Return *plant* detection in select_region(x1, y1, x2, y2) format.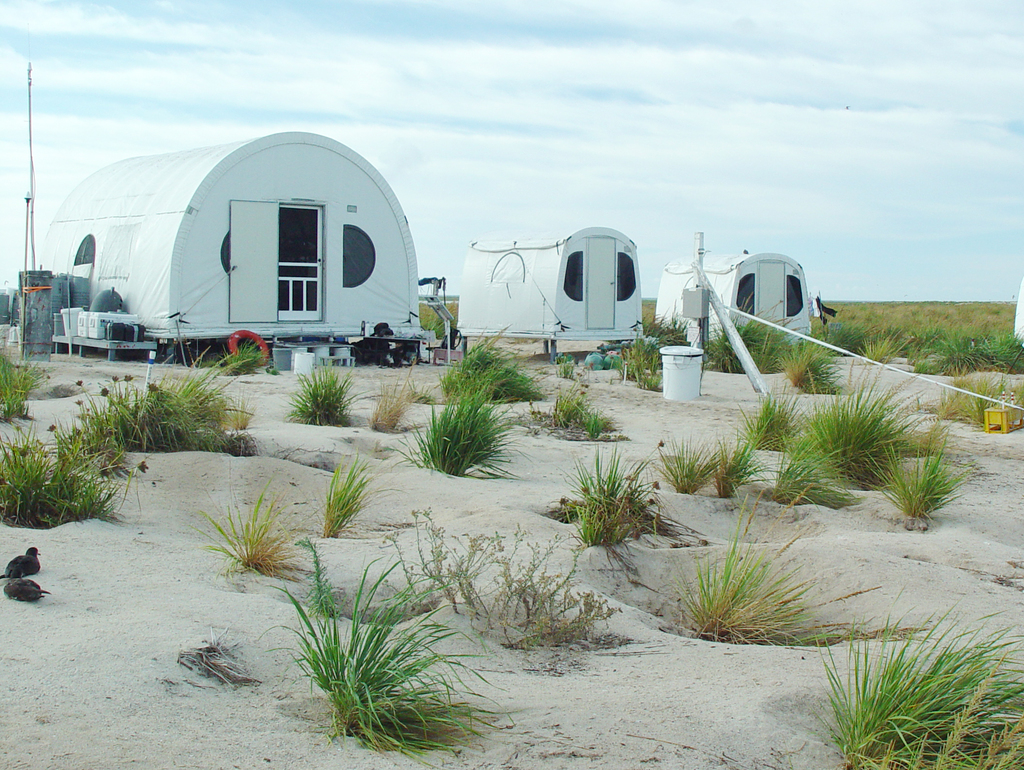
select_region(790, 621, 1018, 762).
